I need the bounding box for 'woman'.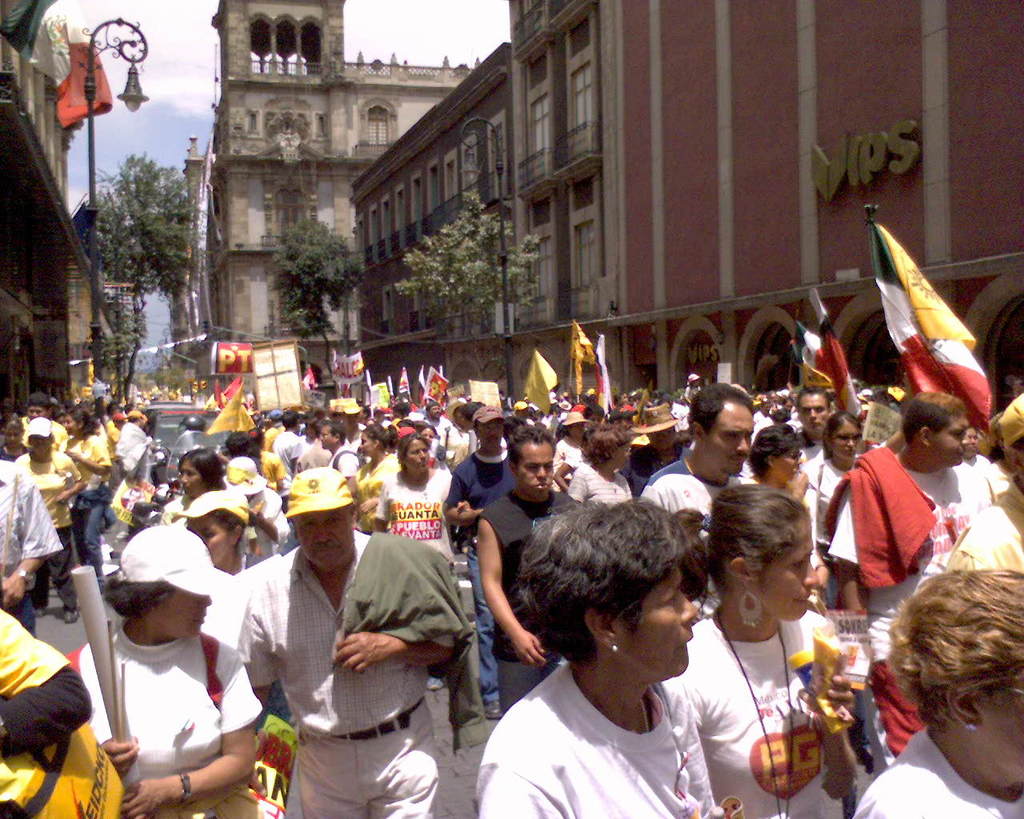
Here it is: [x1=825, y1=417, x2=874, y2=605].
